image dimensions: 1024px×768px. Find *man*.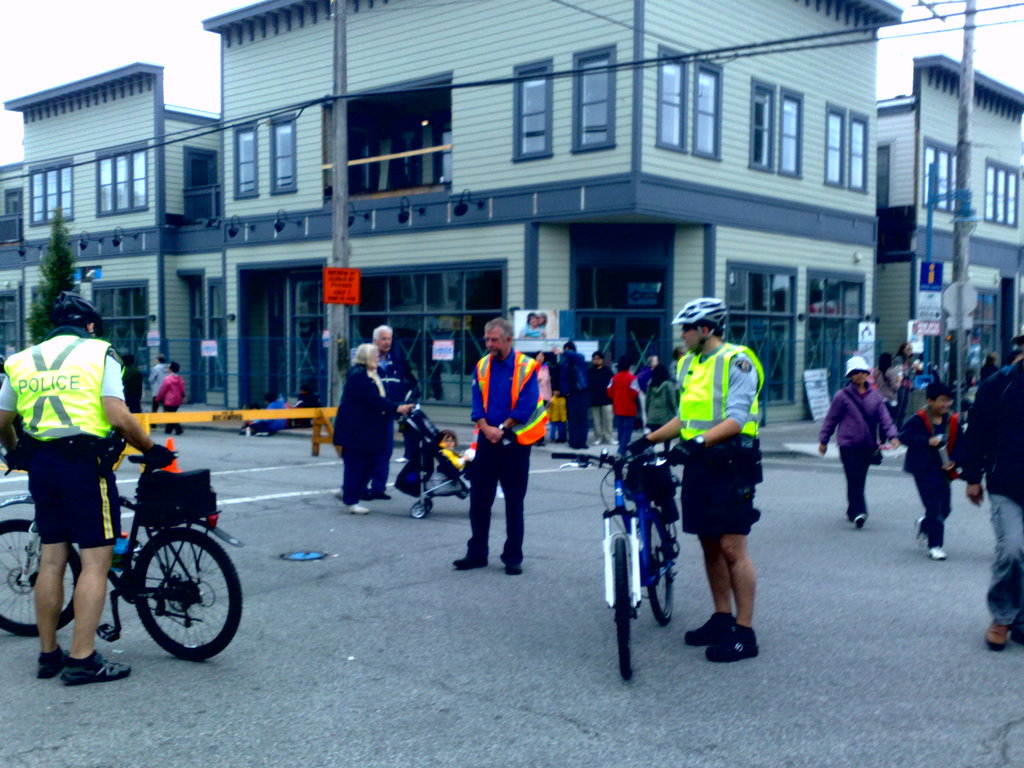
0/296/177/685.
